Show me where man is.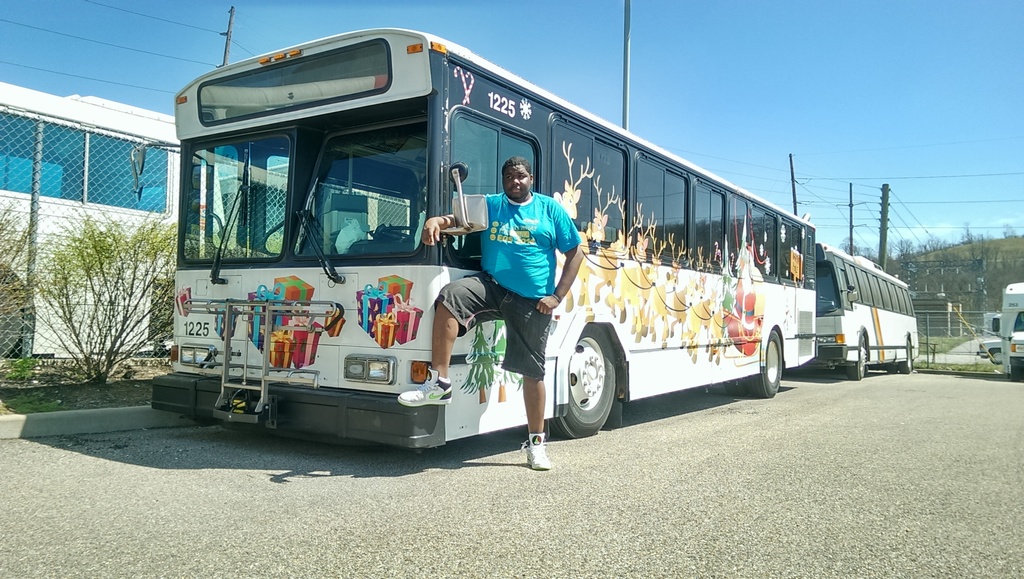
man is at 393 157 584 463.
